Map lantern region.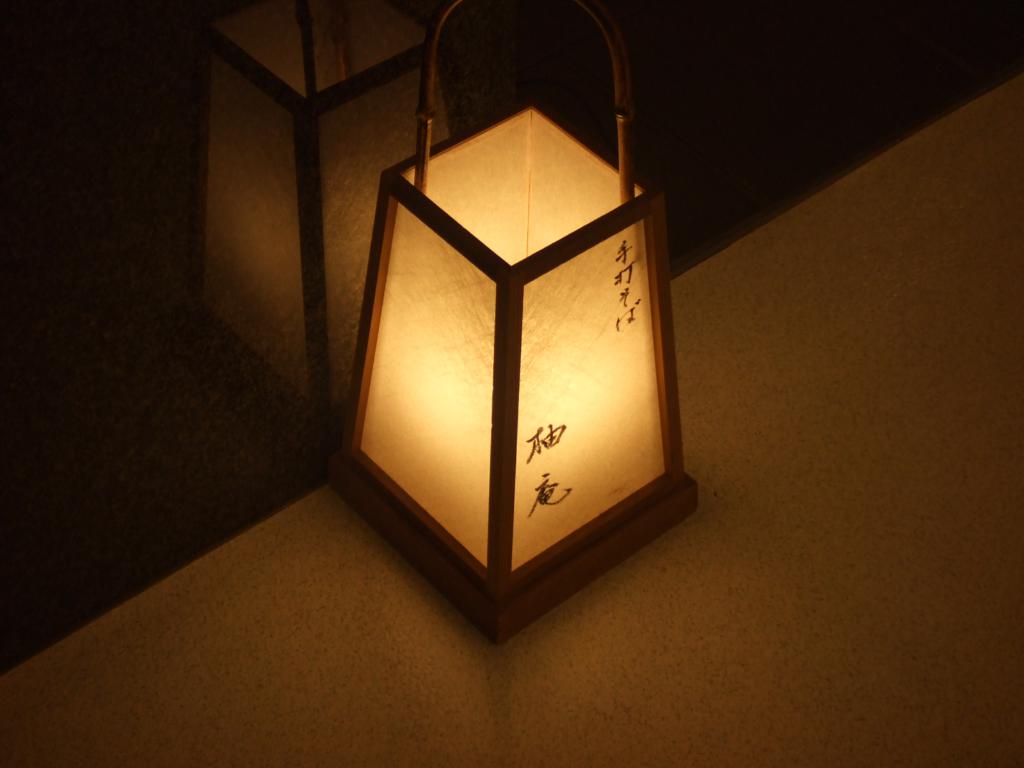
Mapped to 330:0:700:638.
